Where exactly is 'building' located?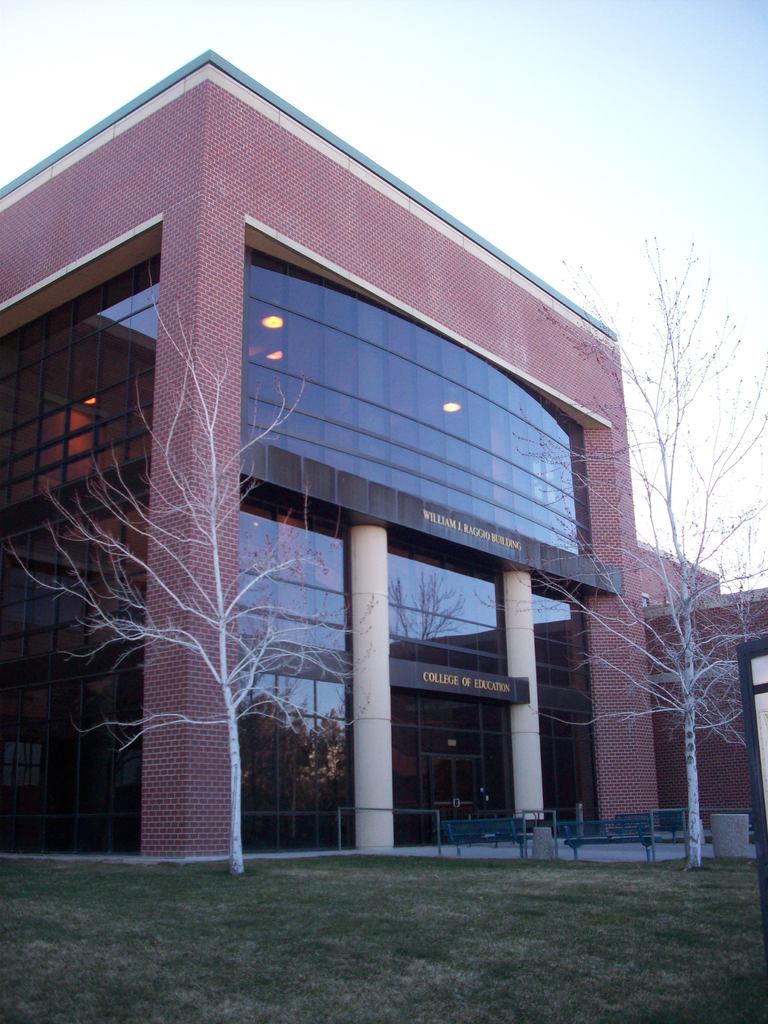
Its bounding box is x1=0 y1=49 x2=767 y2=872.
